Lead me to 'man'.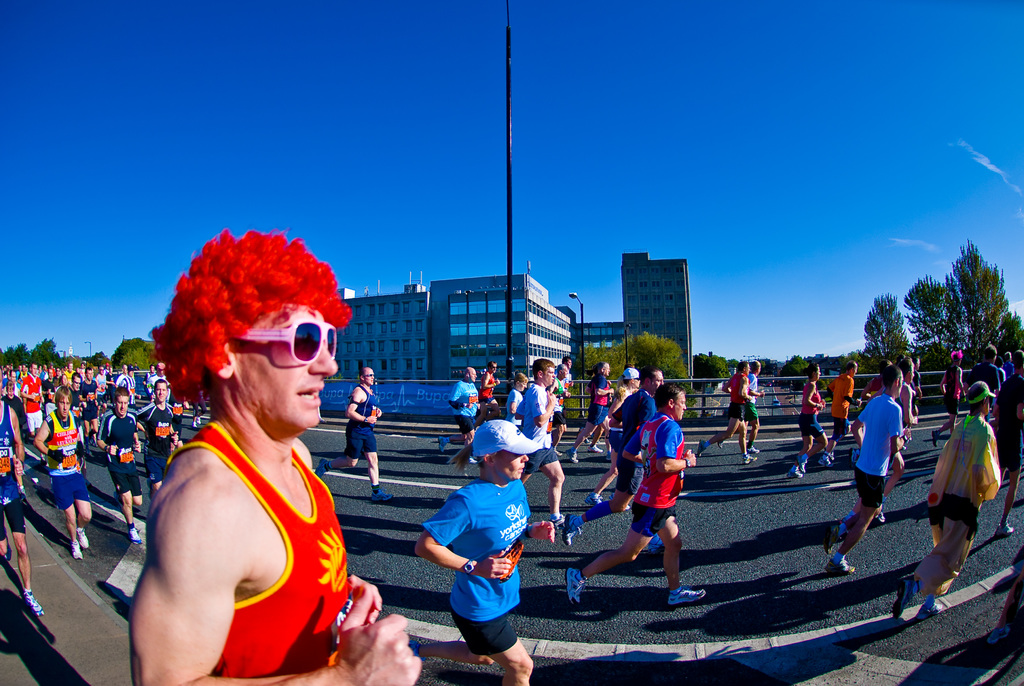
Lead to (x1=564, y1=386, x2=705, y2=606).
